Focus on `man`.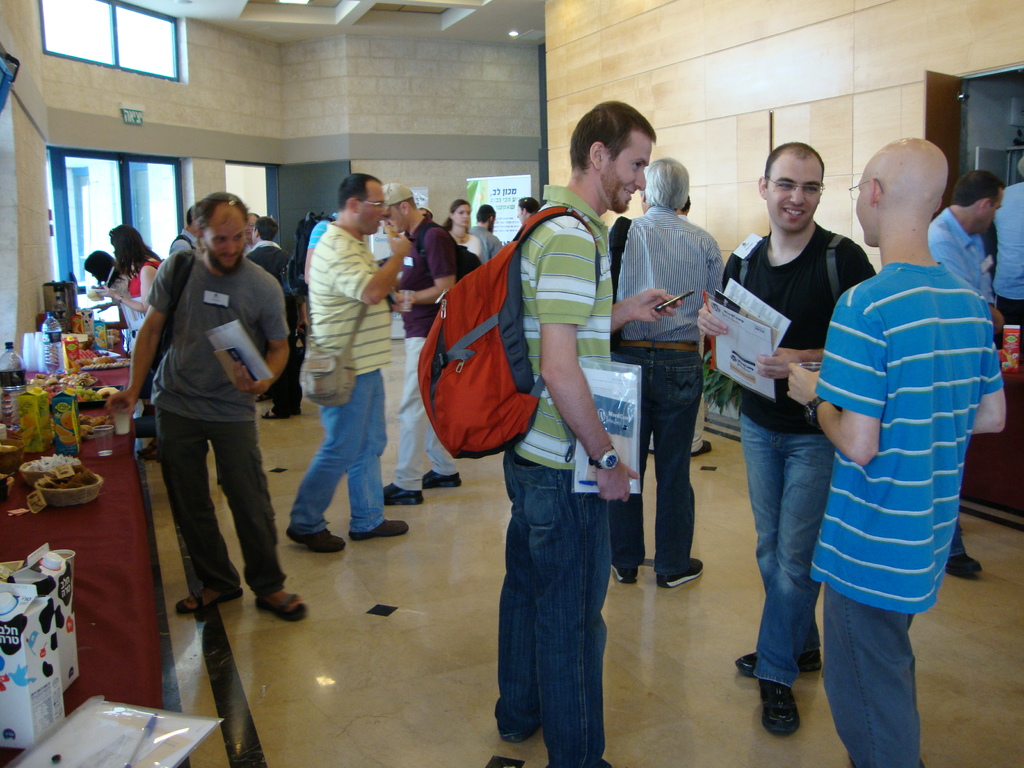
Focused at locate(602, 154, 727, 585).
